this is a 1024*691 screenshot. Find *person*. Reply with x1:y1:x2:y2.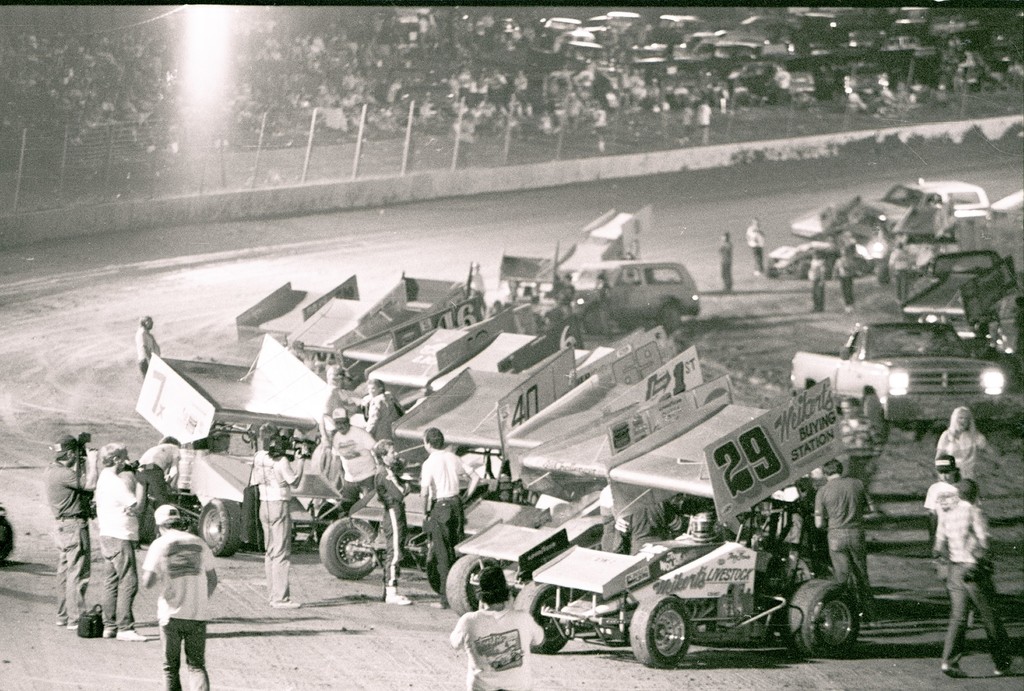
43:436:94:628.
